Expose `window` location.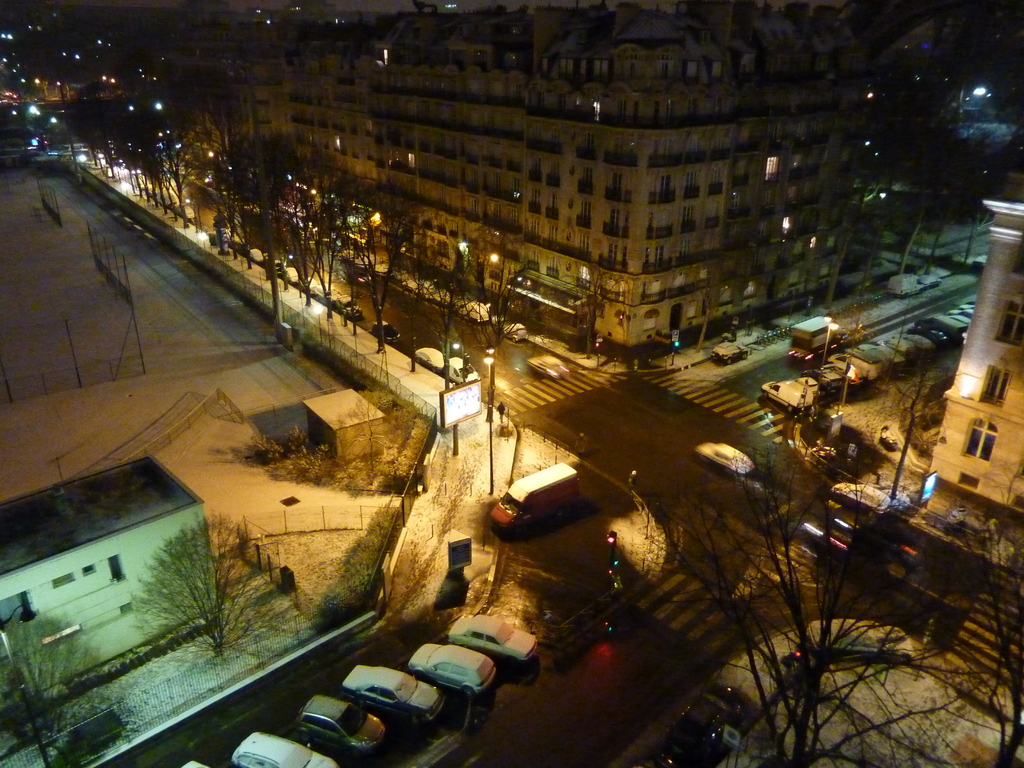
Exposed at bbox(962, 474, 983, 490).
